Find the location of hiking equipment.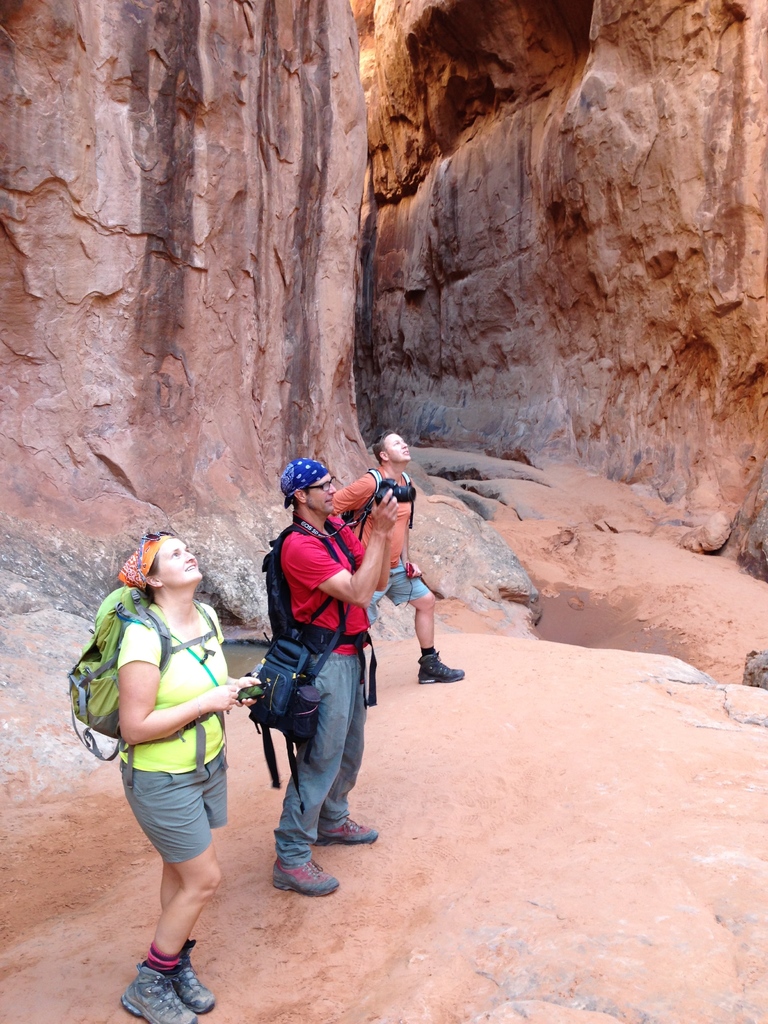
Location: BBox(253, 522, 384, 708).
